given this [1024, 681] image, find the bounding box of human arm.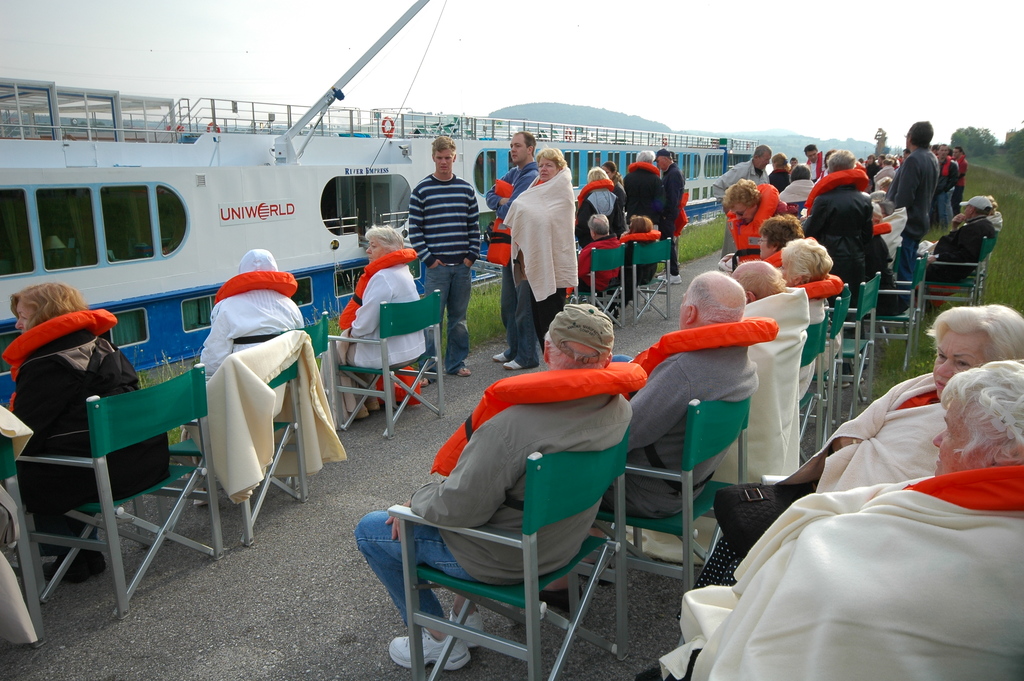
select_region(961, 160, 968, 167).
